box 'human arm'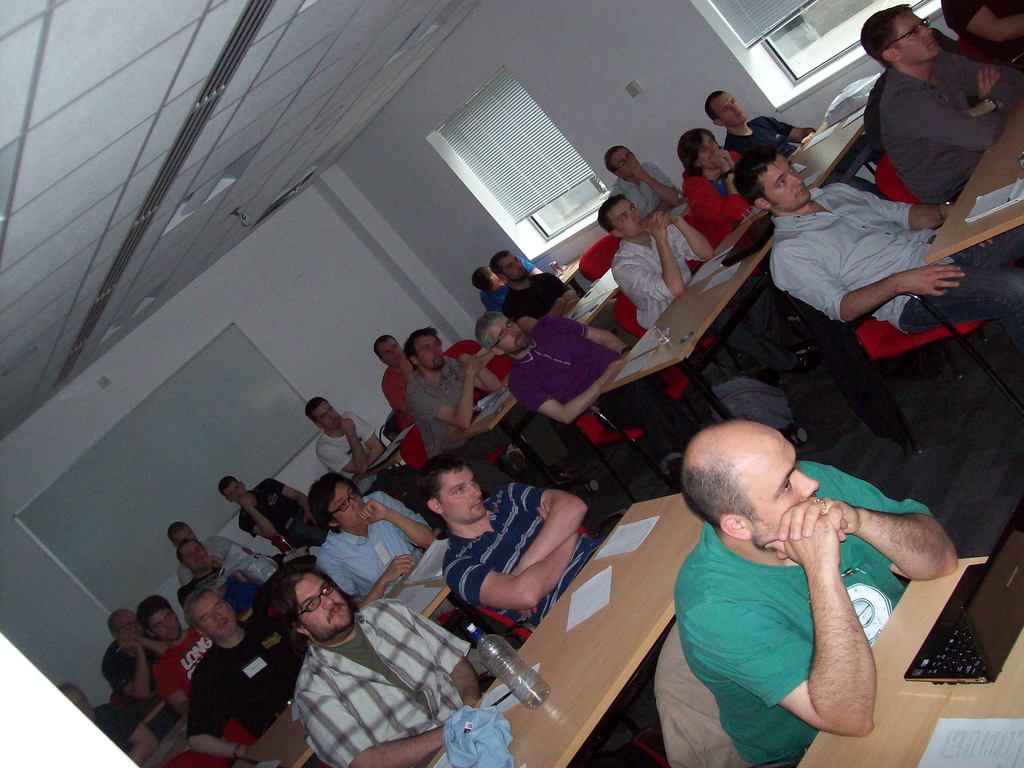
751 120 819 142
